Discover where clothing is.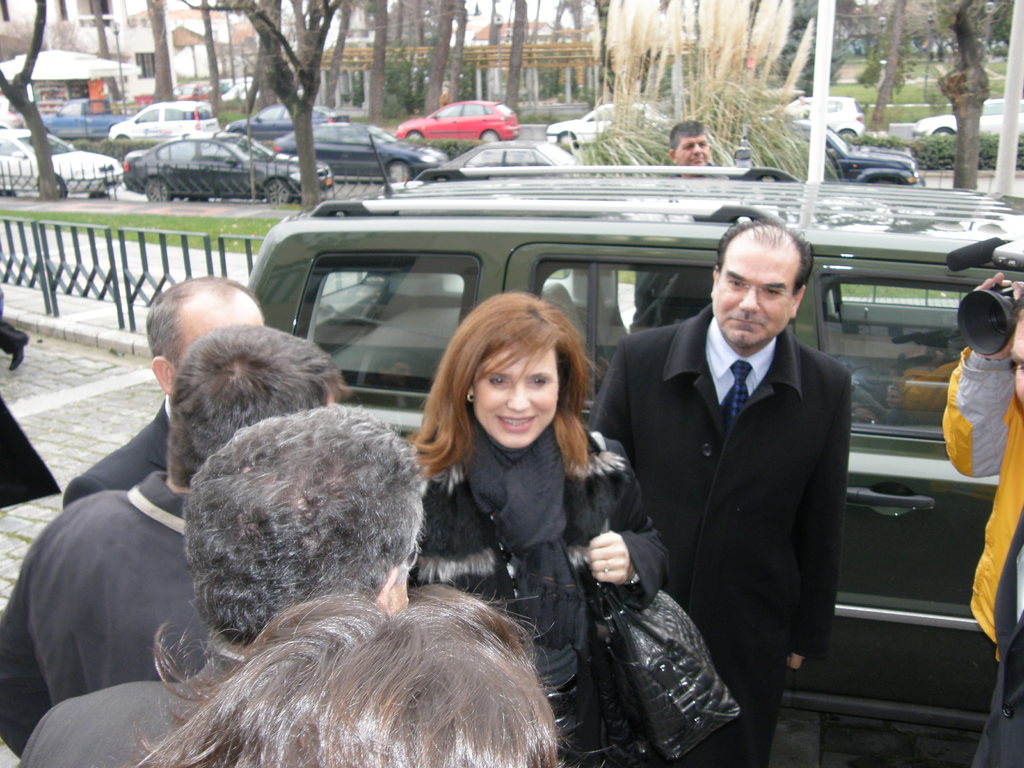
Discovered at x1=941 y1=344 x2=1023 y2=660.
